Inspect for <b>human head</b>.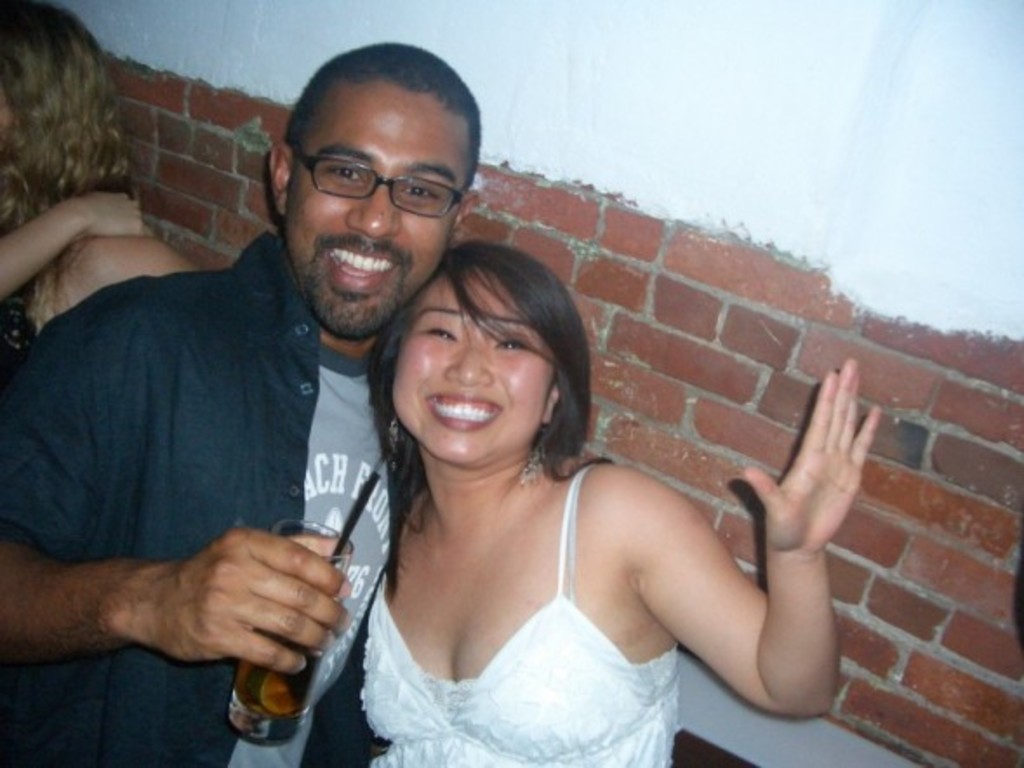
Inspection: <region>386, 242, 591, 467</region>.
